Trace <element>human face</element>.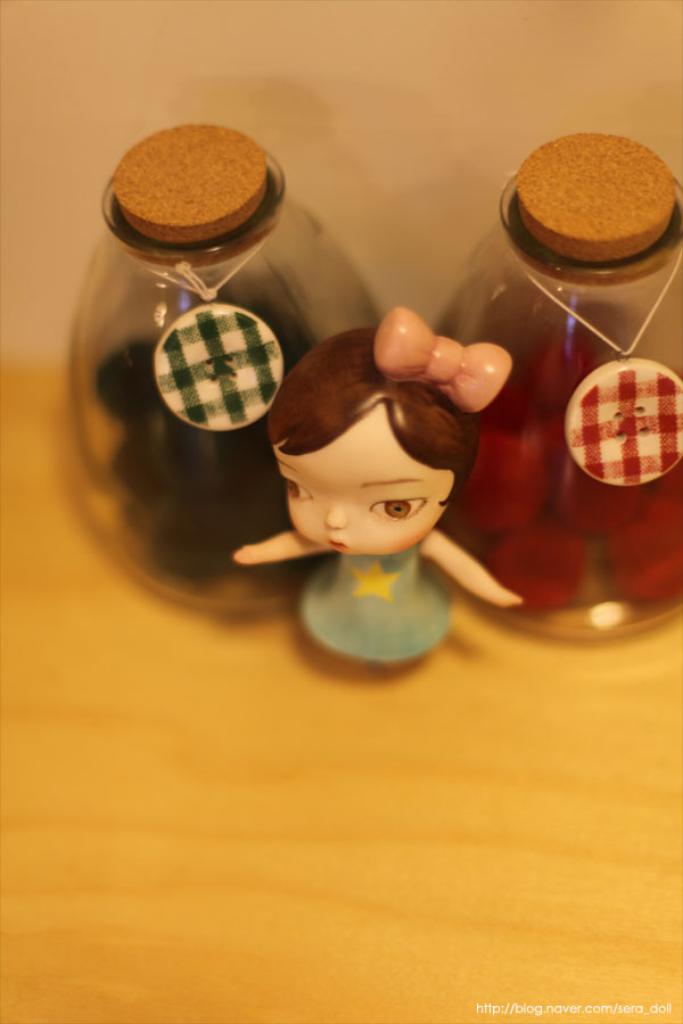
Traced to 282 405 452 558.
